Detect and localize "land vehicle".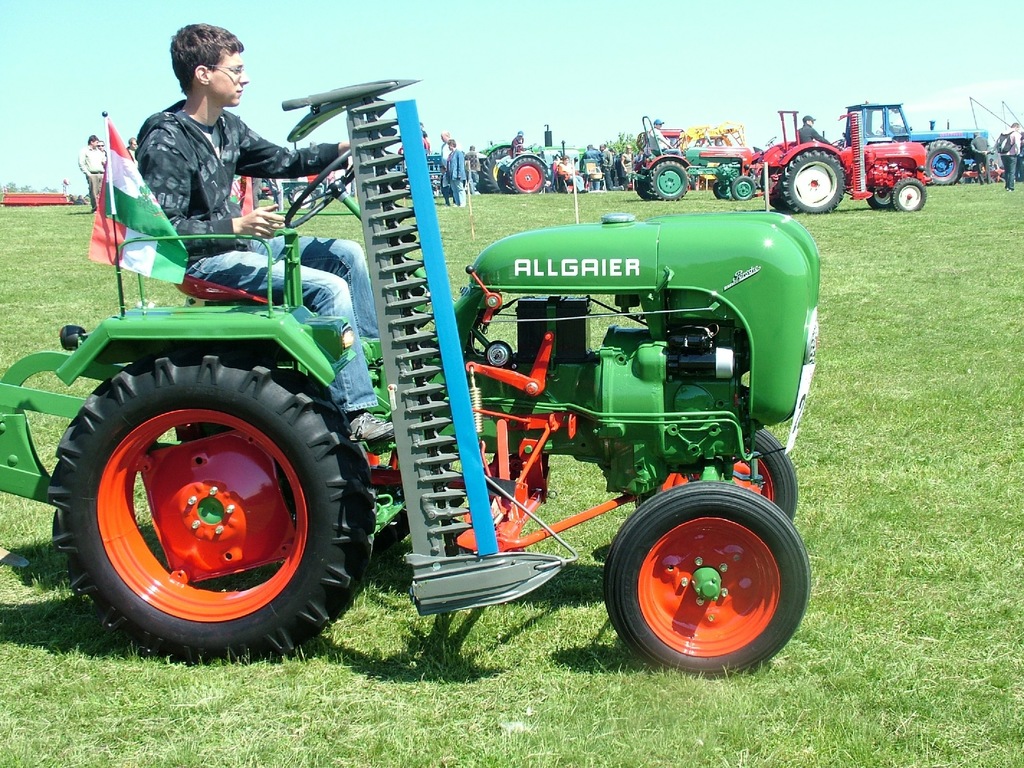
Localized at detection(637, 114, 762, 201).
